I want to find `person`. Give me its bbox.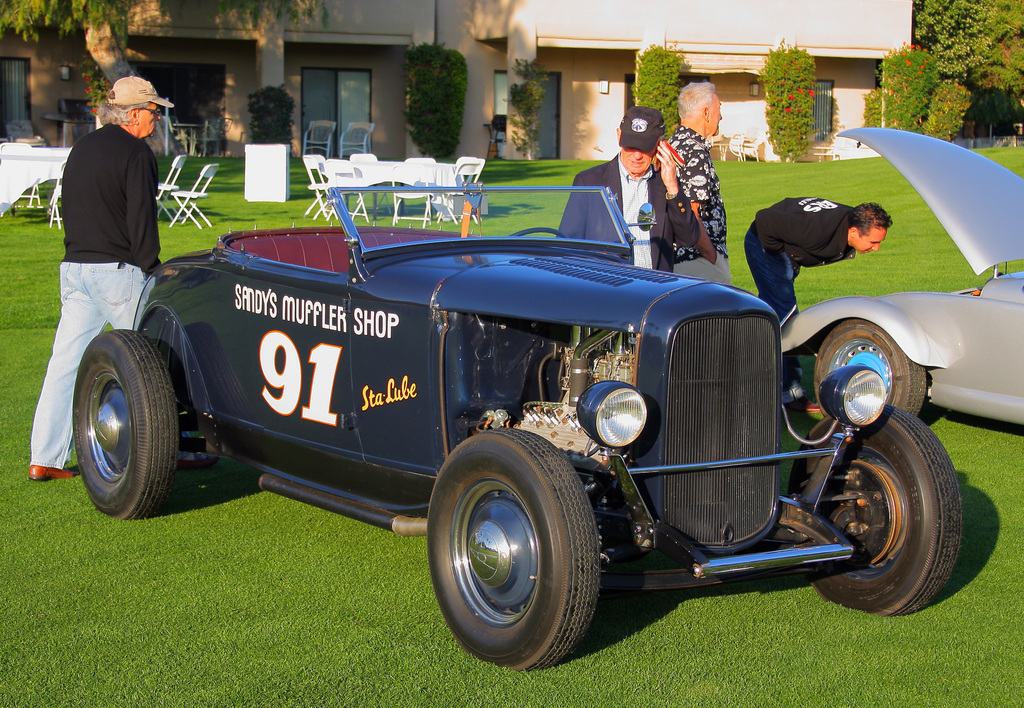
26,75,175,481.
